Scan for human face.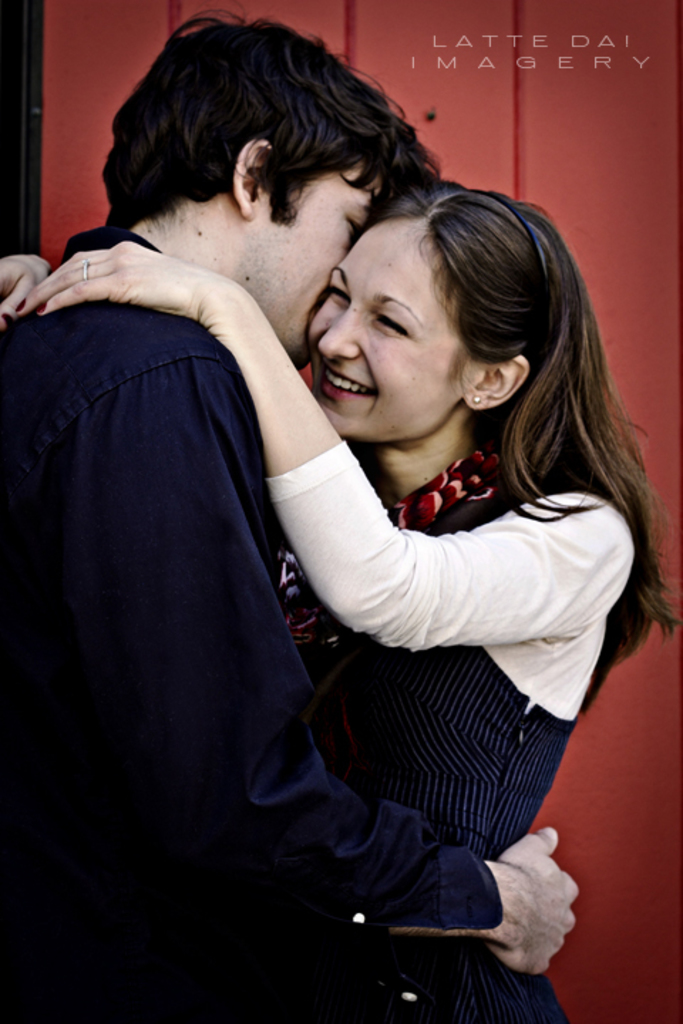
Scan result: 302:213:480:442.
